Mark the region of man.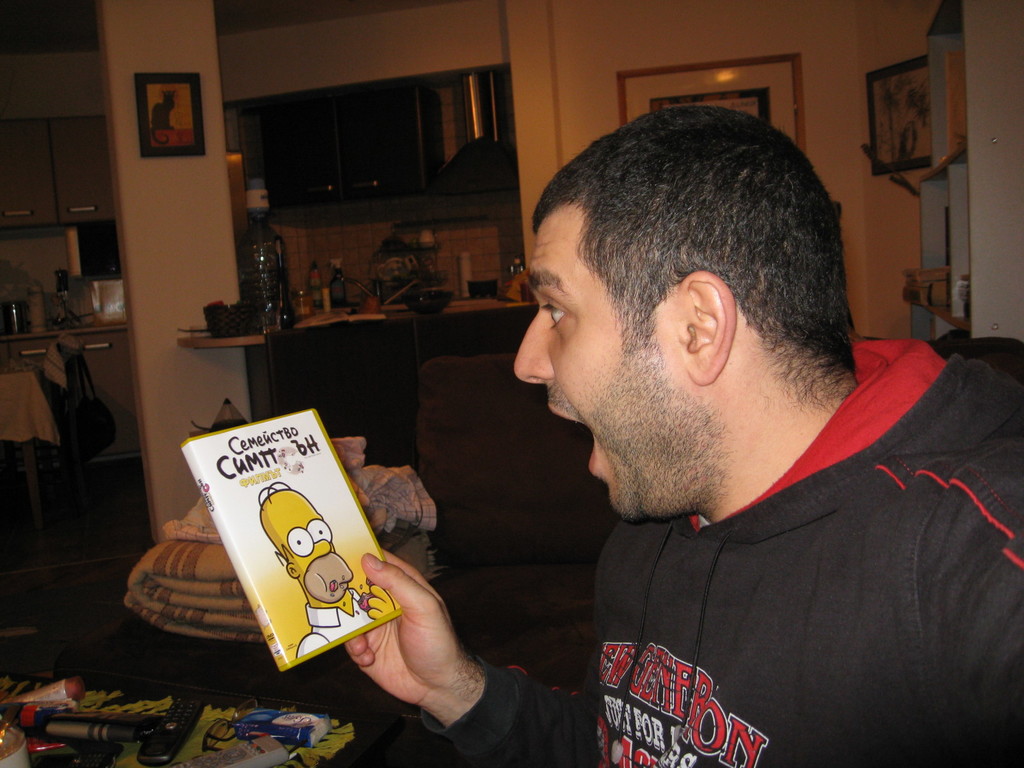
Region: Rect(408, 94, 1023, 761).
